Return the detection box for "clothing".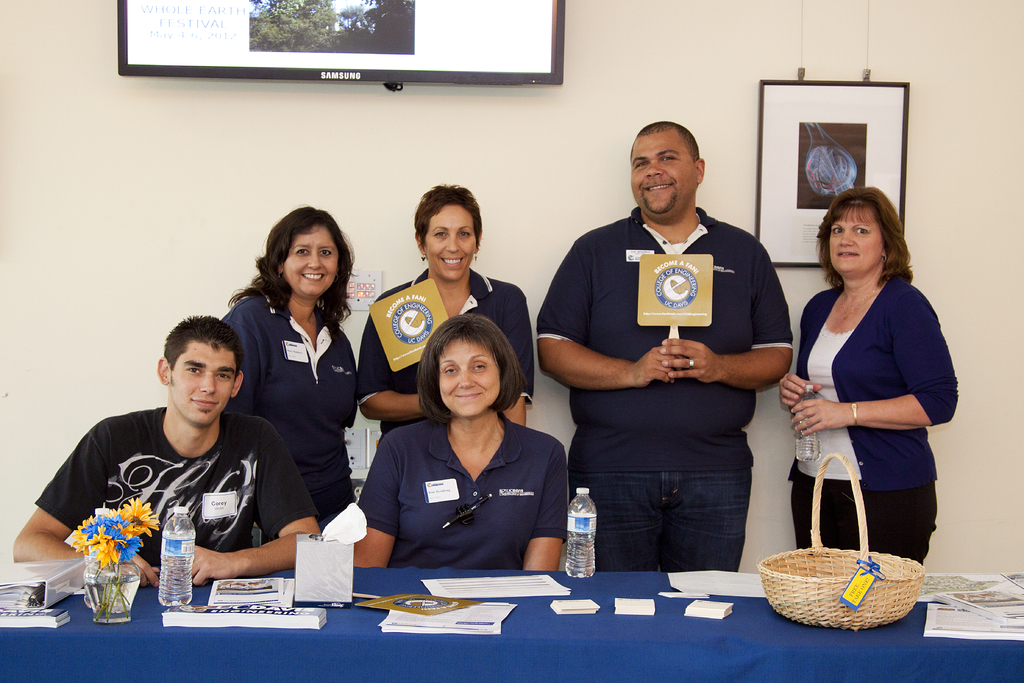
352:276:536:435.
